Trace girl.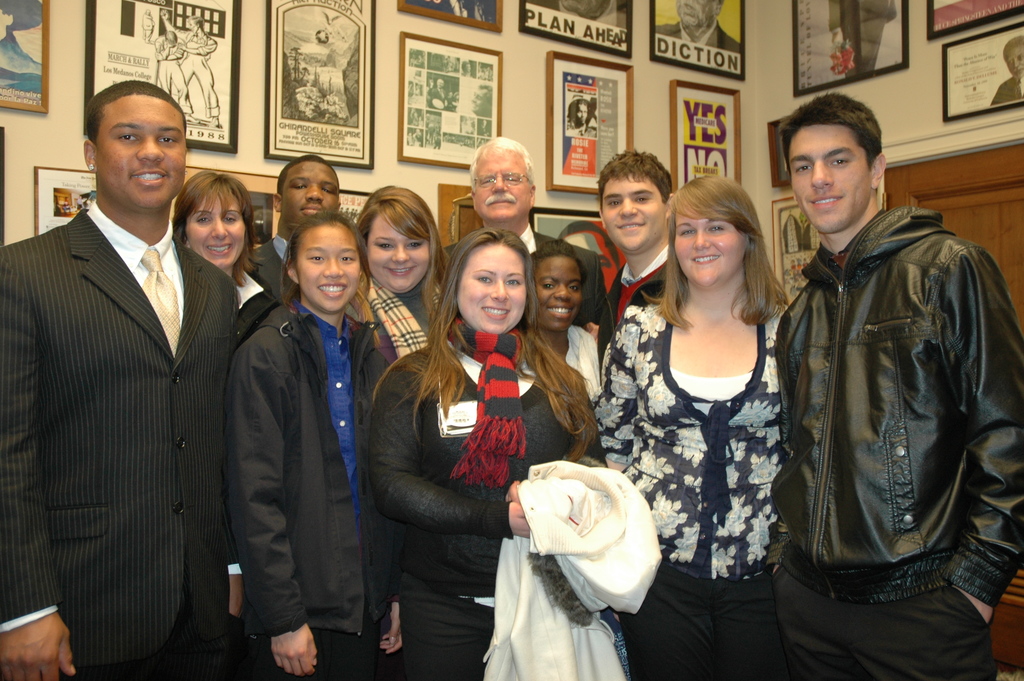
Traced to <bbox>223, 201, 404, 680</bbox>.
